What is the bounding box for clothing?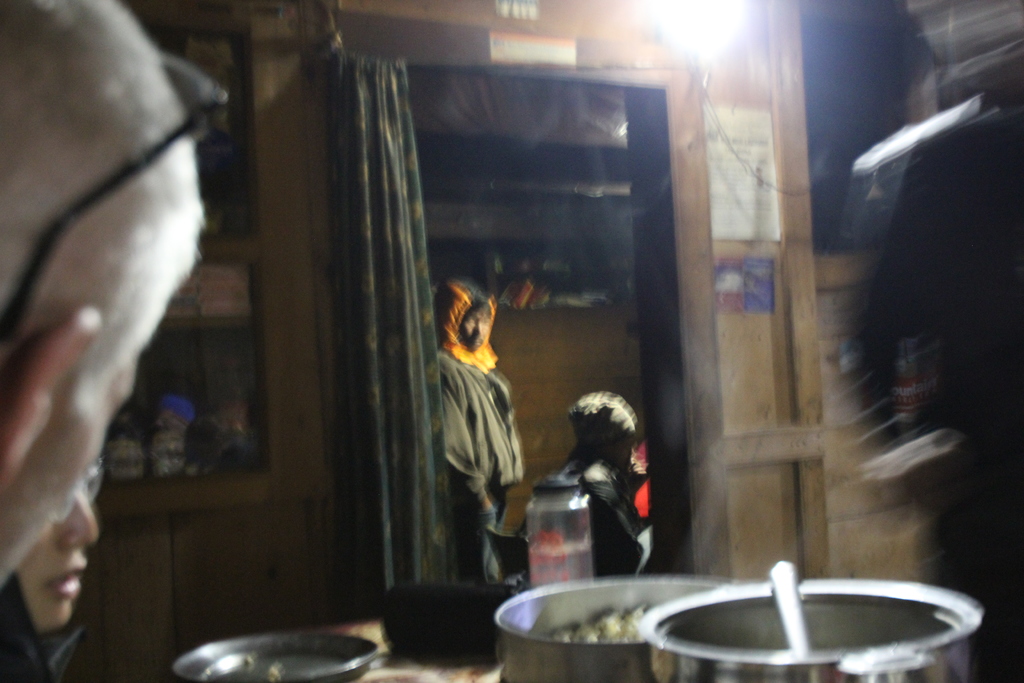
left=417, top=279, right=525, bottom=602.
